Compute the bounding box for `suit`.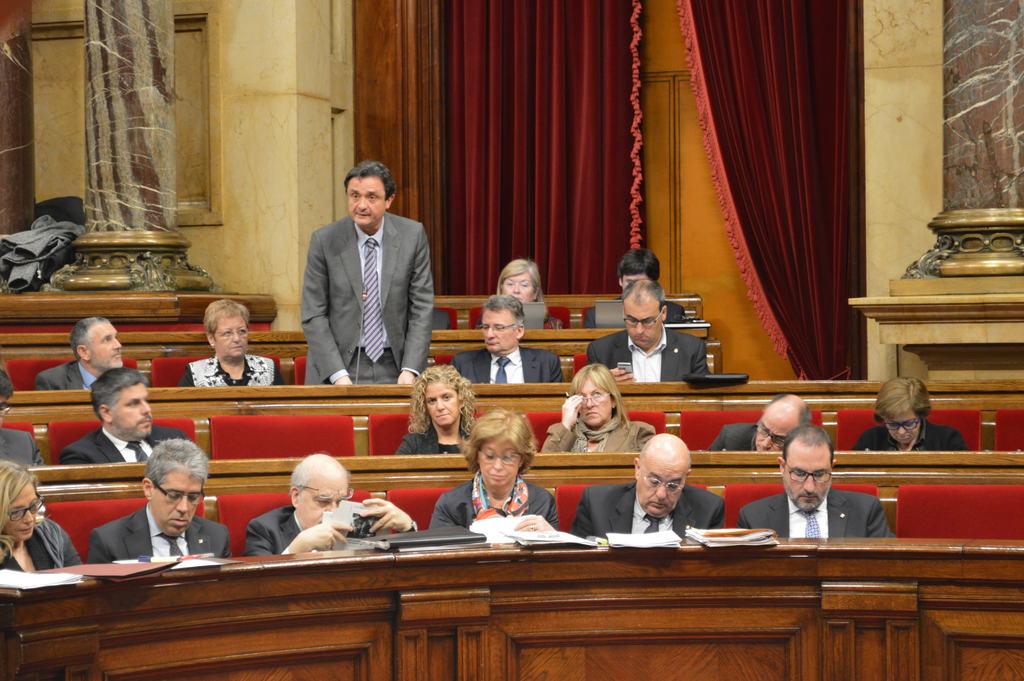
bbox=[707, 422, 757, 454].
